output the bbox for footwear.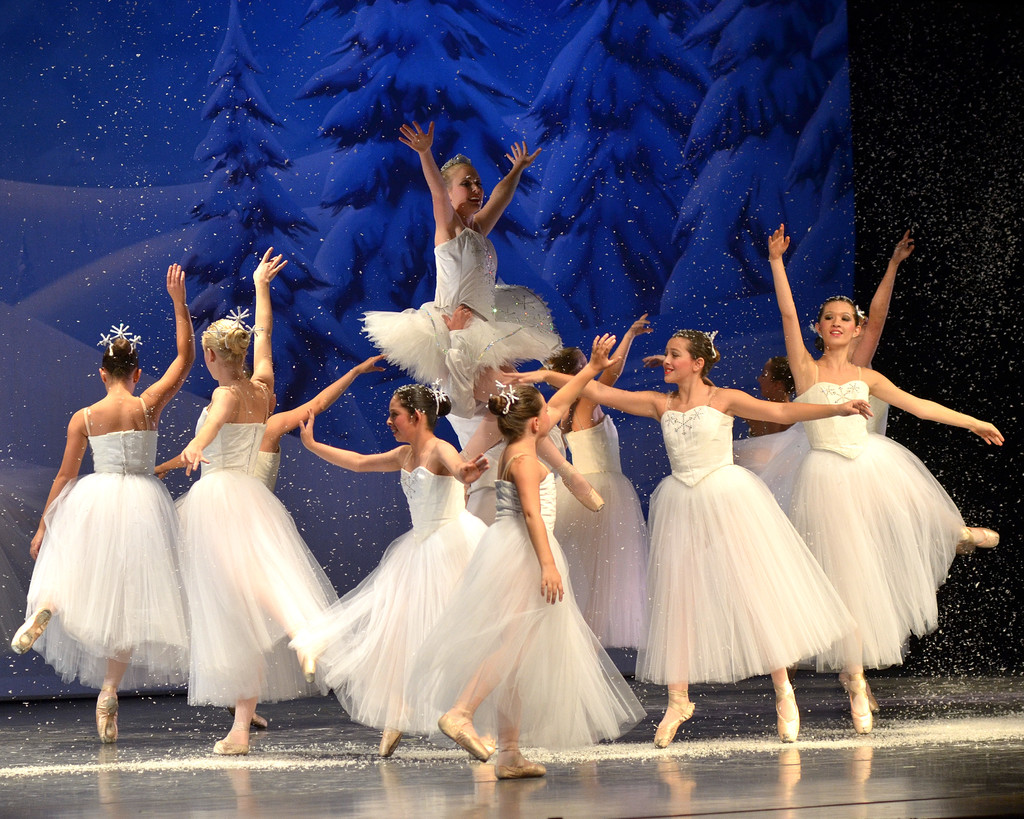
l=230, t=709, r=267, b=727.
